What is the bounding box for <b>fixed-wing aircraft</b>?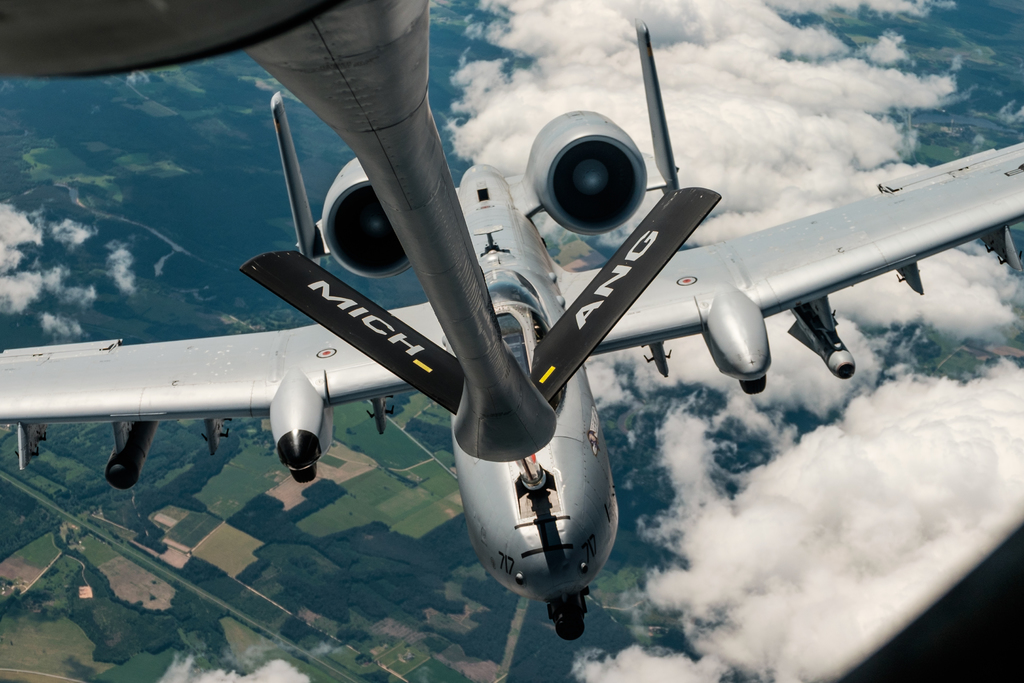
[0,17,1023,643].
